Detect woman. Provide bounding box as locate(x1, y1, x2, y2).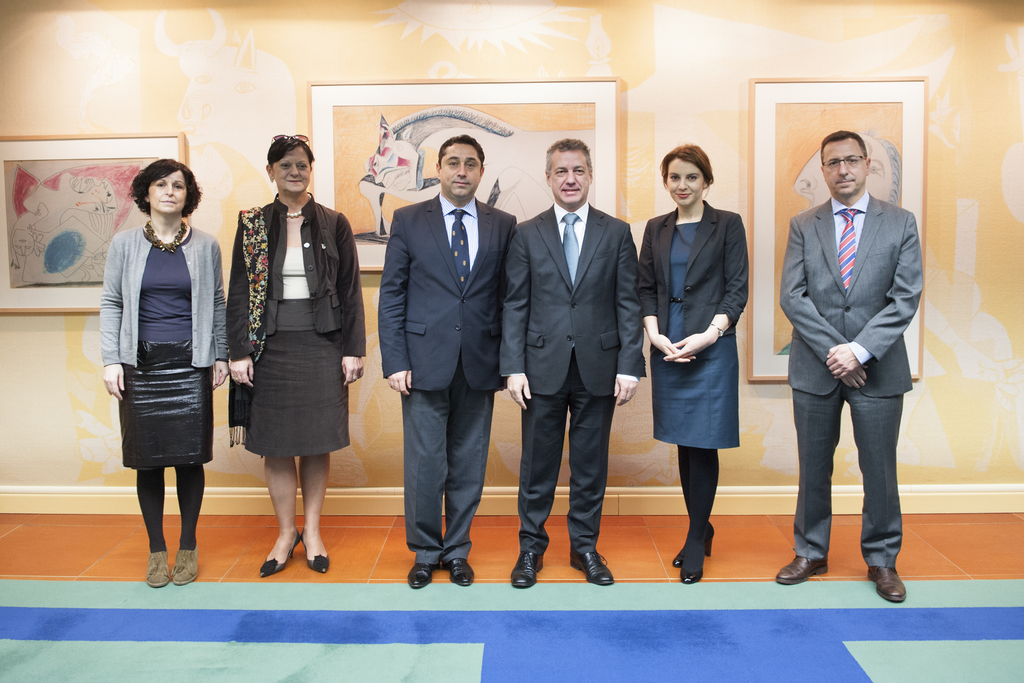
locate(97, 158, 228, 586).
